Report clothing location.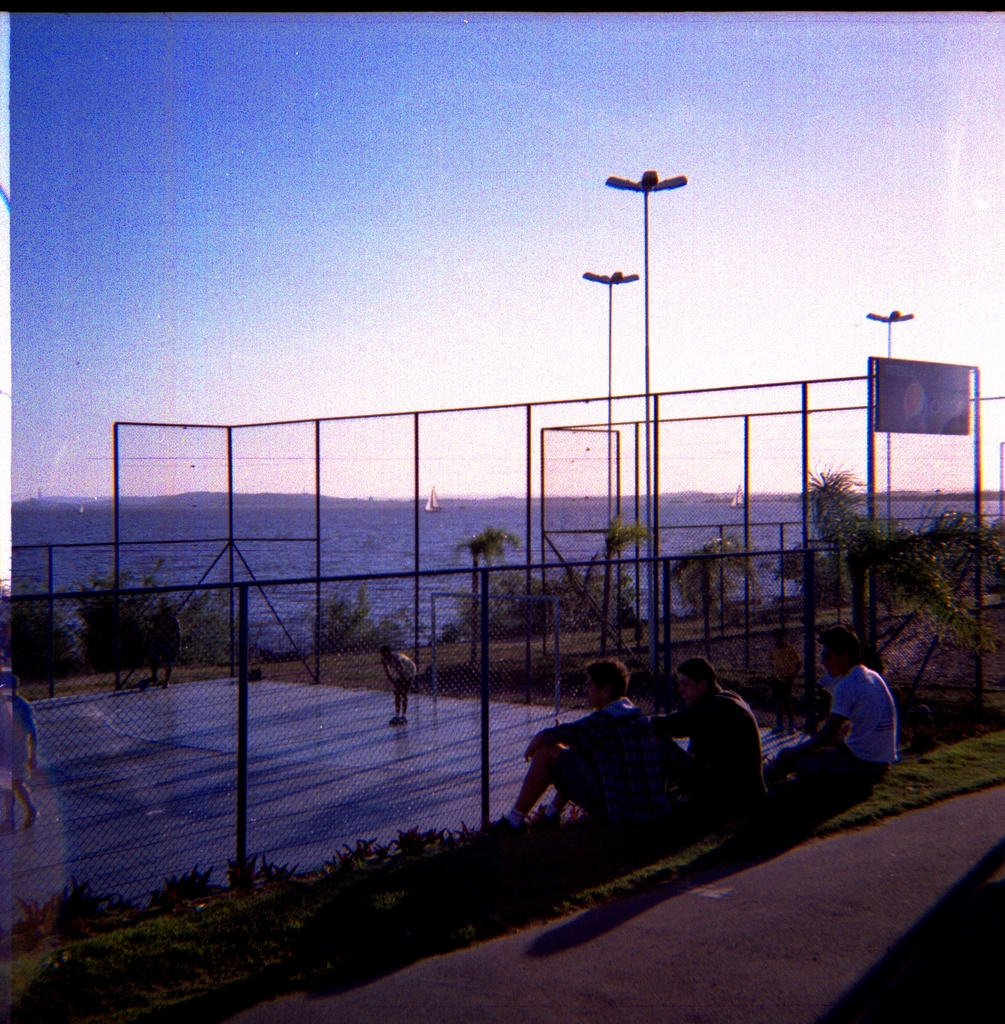
Report: <bbox>0, 692, 54, 810</bbox>.
